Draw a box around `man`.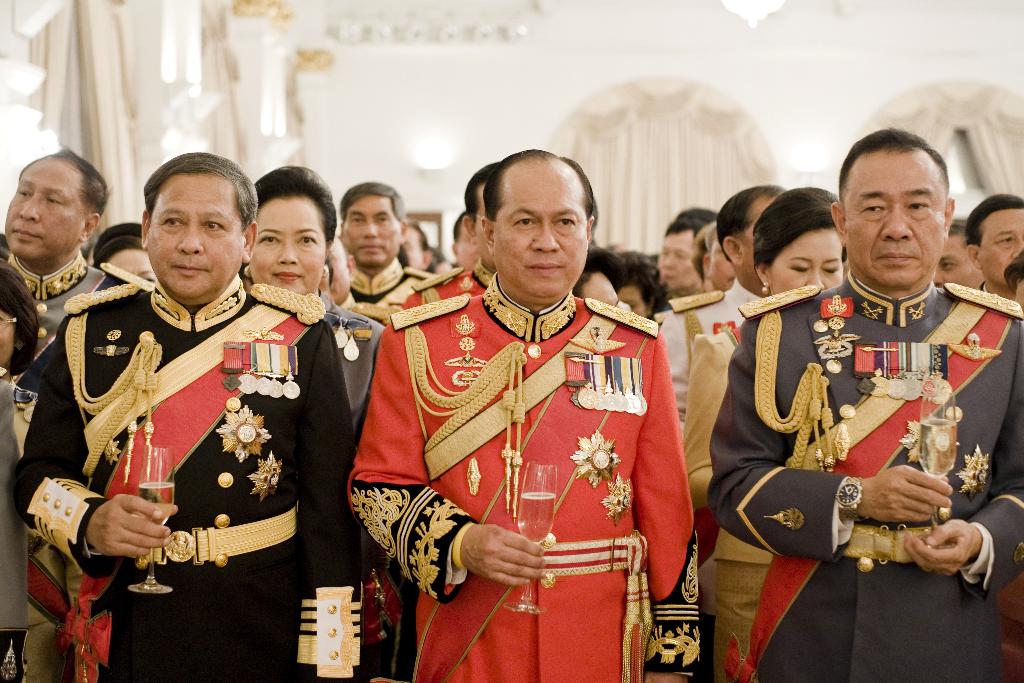
(left=710, top=128, right=1023, bottom=682).
